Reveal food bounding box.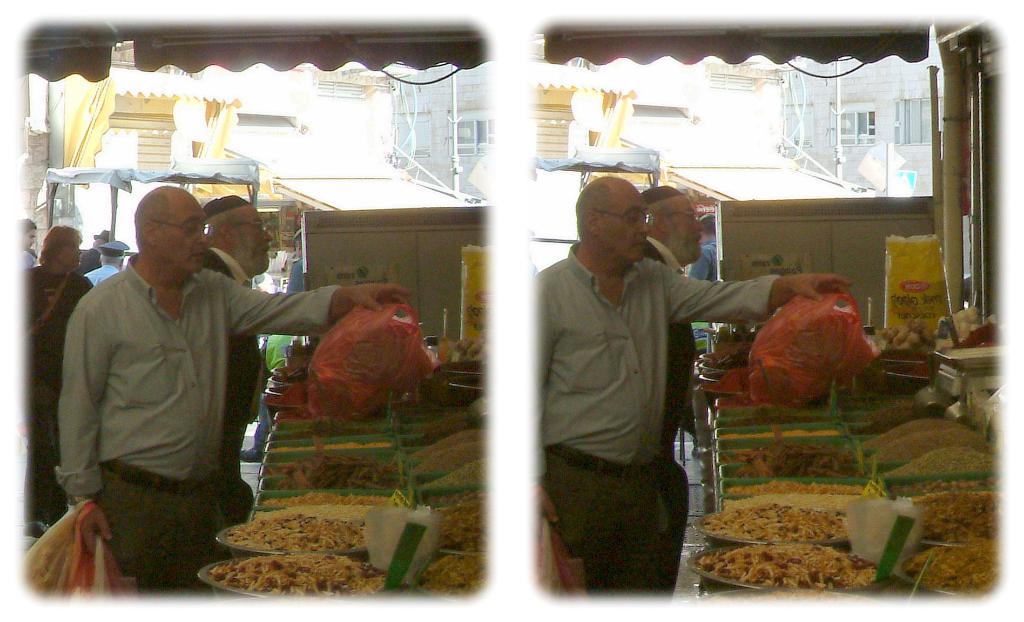
Revealed: bbox=[405, 417, 475, 448].
